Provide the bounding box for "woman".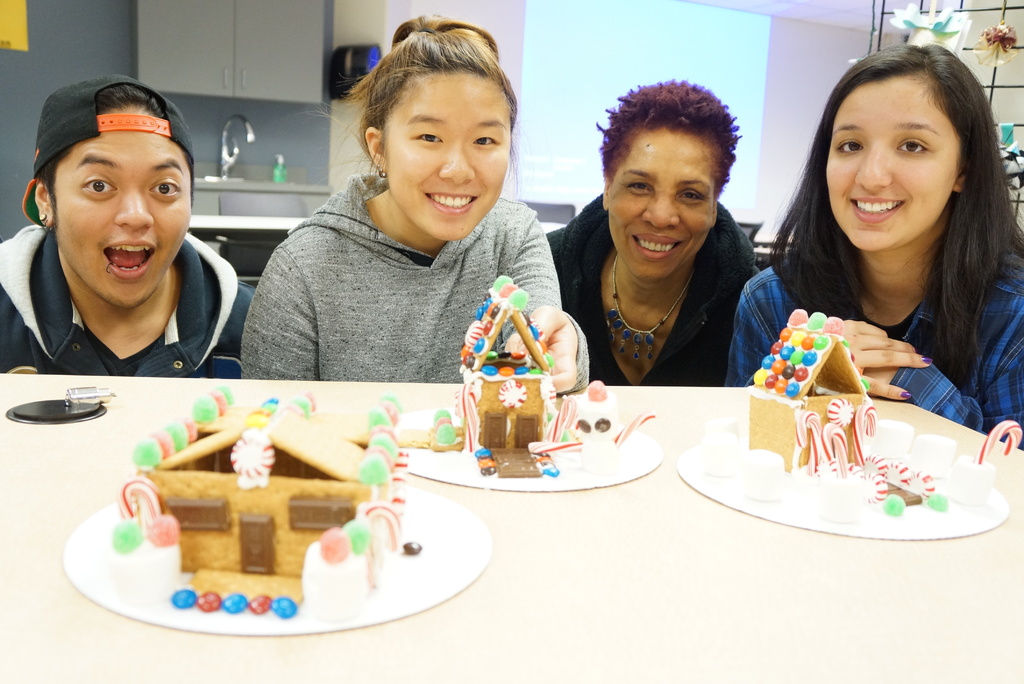
select_region(726, 41, 1023, 446).
